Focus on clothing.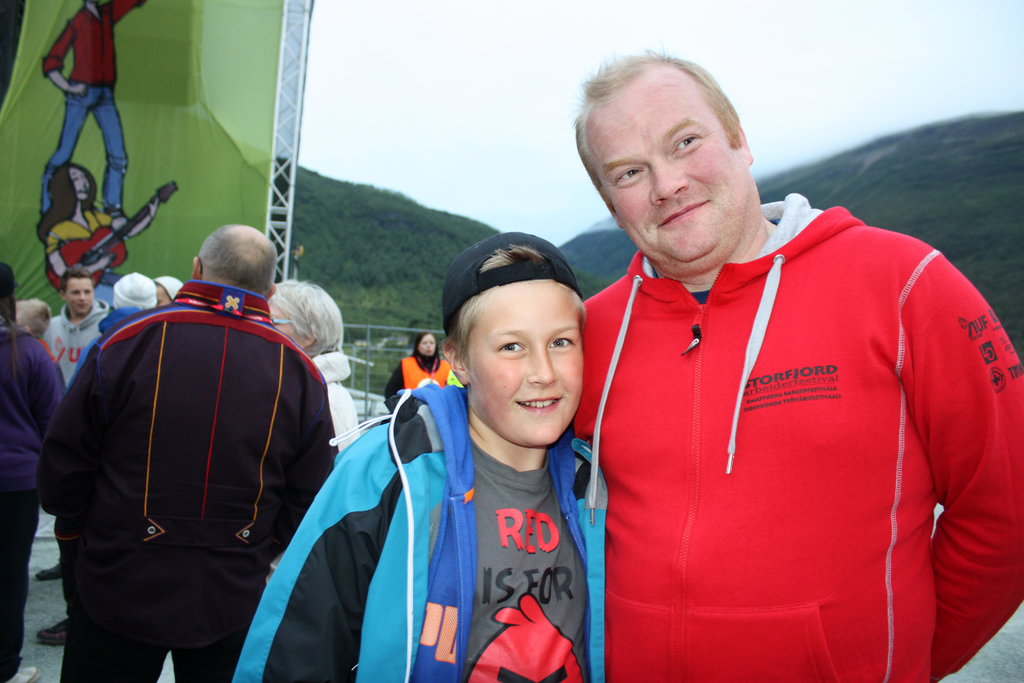
Focused at rect(0, 318, 67, 682).
